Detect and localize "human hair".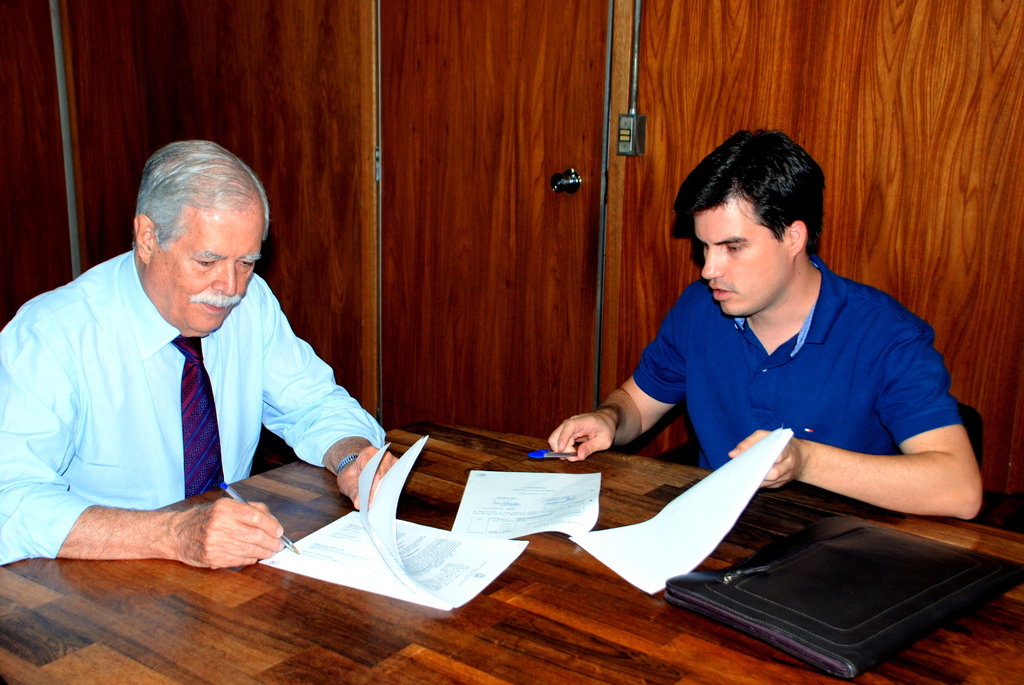
Localized at 138, 138, 270, 246.
